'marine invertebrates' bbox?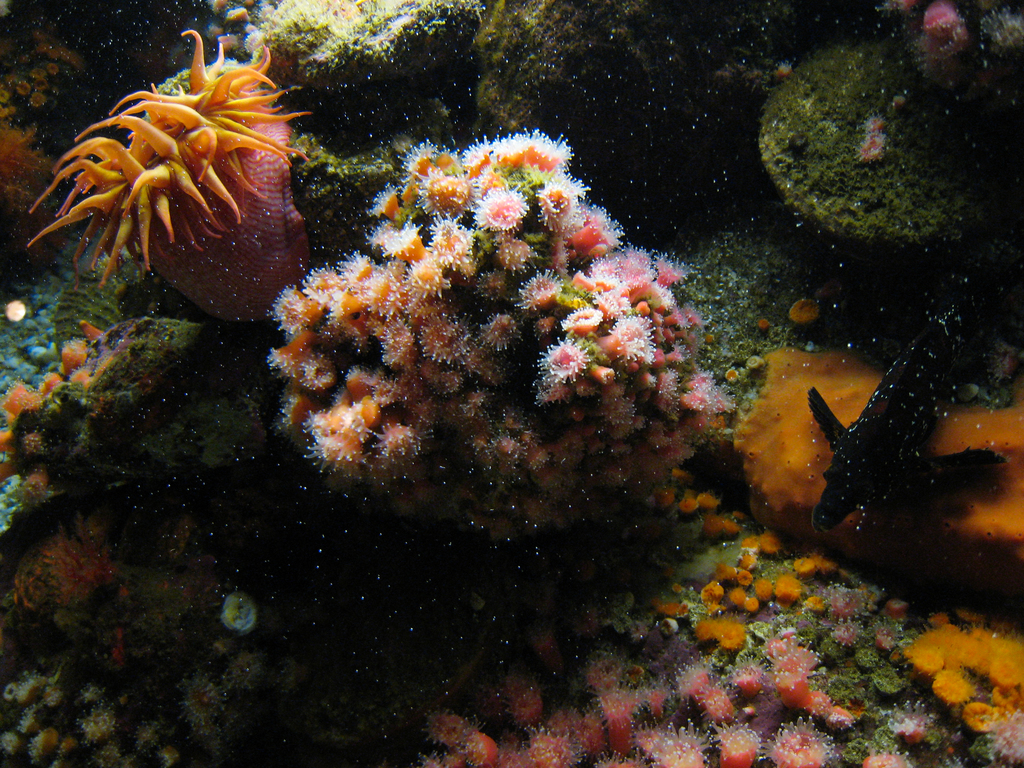
x1=166, y1=627, x2=293, y2=765
